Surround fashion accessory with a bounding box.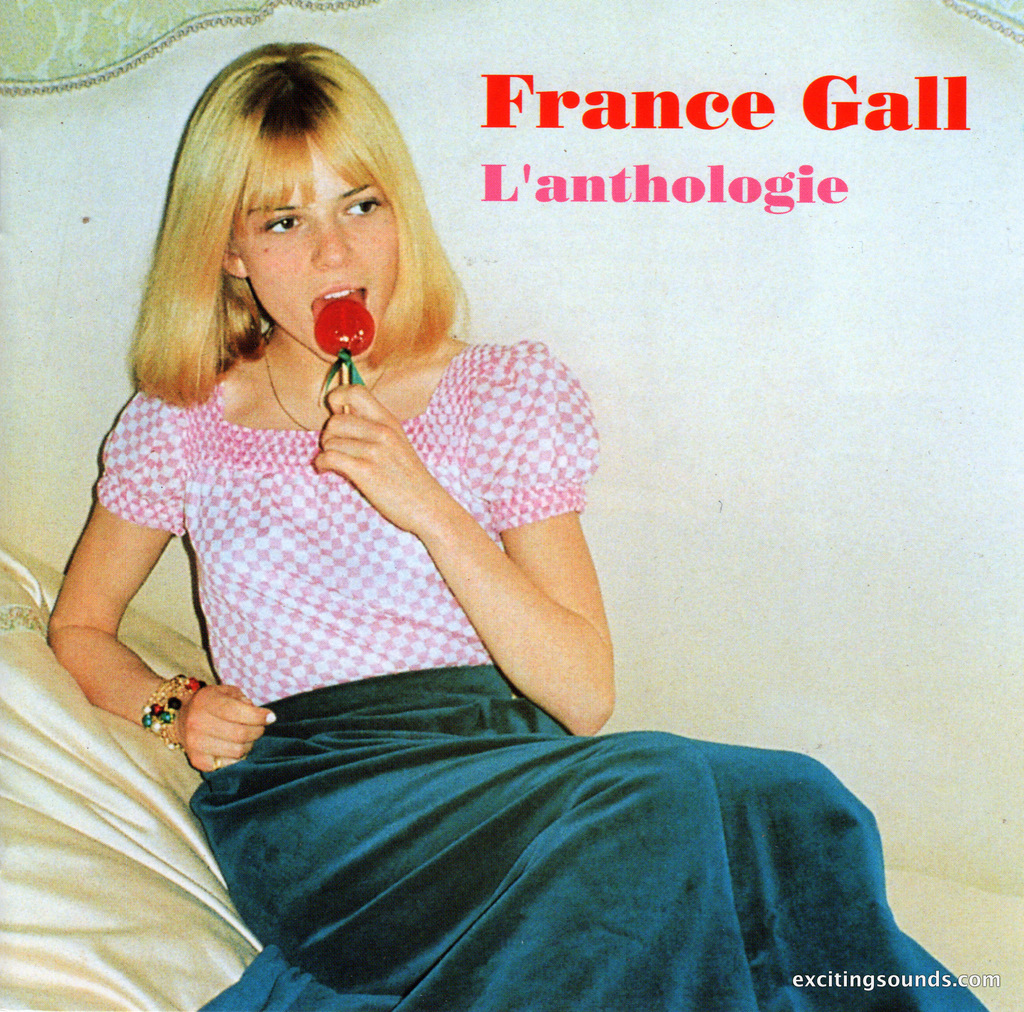
<box>262,333,397,435</box>.
